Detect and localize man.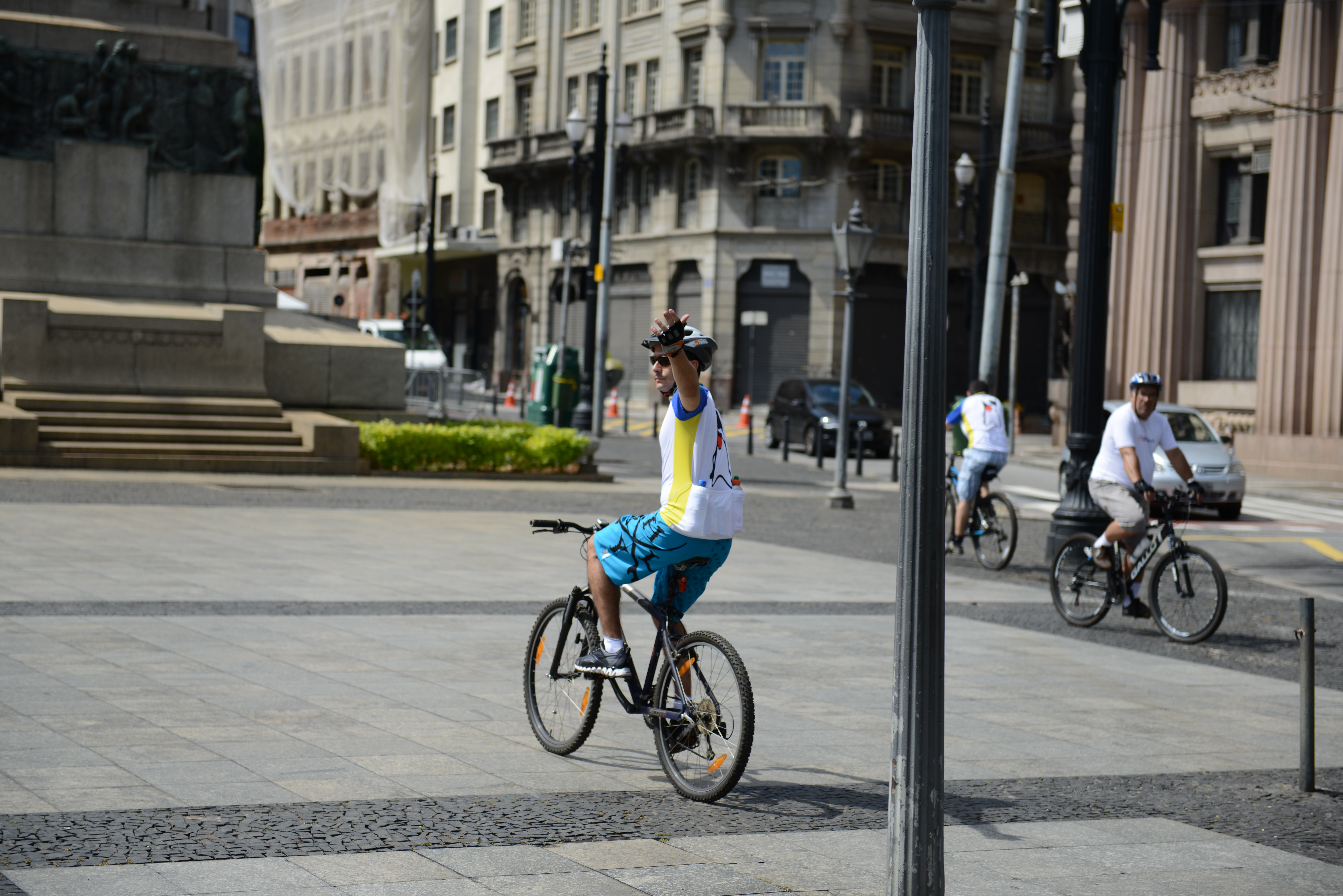
Localized at Rect(104, 56, 135, 139).
